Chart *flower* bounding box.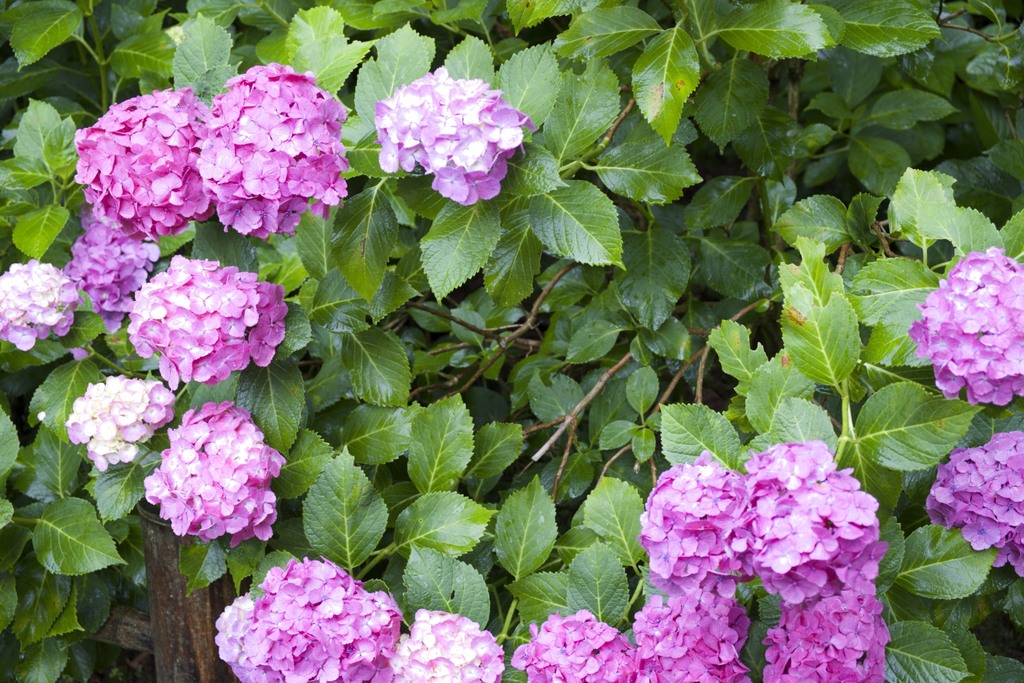
Charted: x1=372 y1=64 x2=529 y2=207.
